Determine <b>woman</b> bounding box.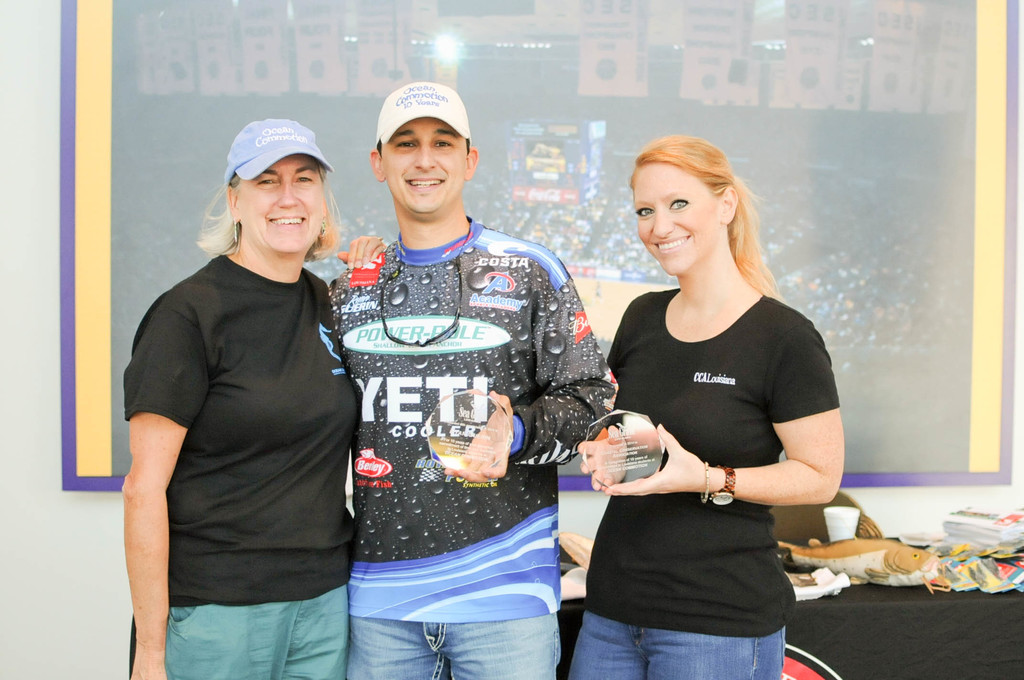
Determined: (120, 122, 392, 679).
